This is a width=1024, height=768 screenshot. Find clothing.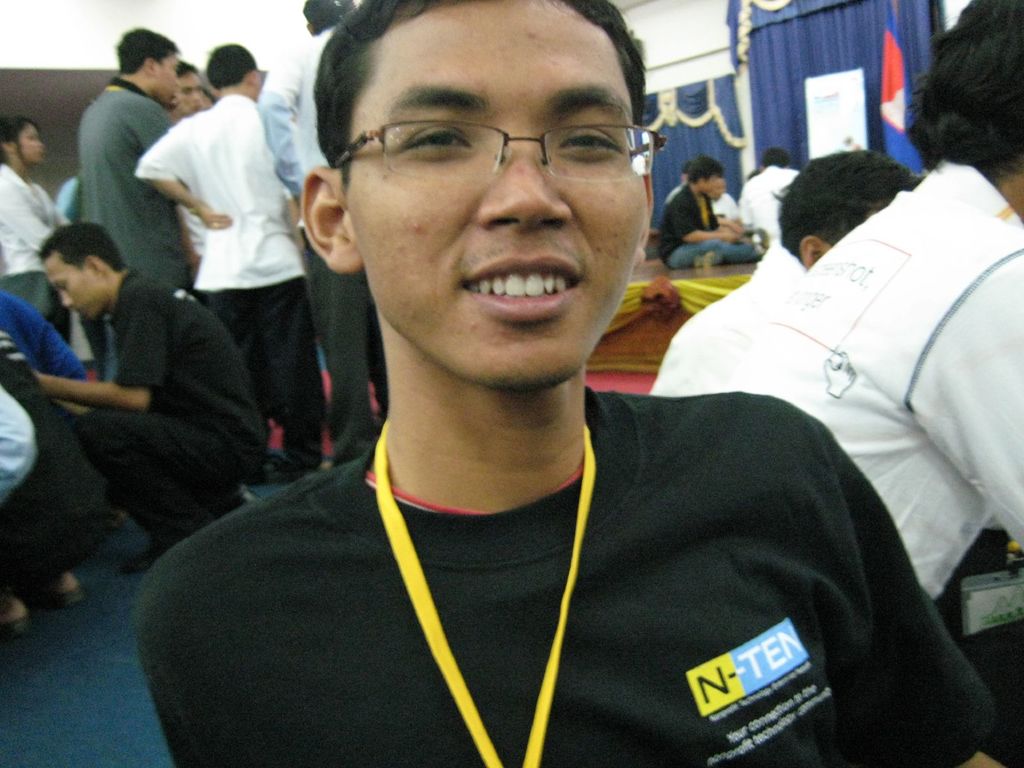
Bounding box: <box>67,264,259,547</box>.
